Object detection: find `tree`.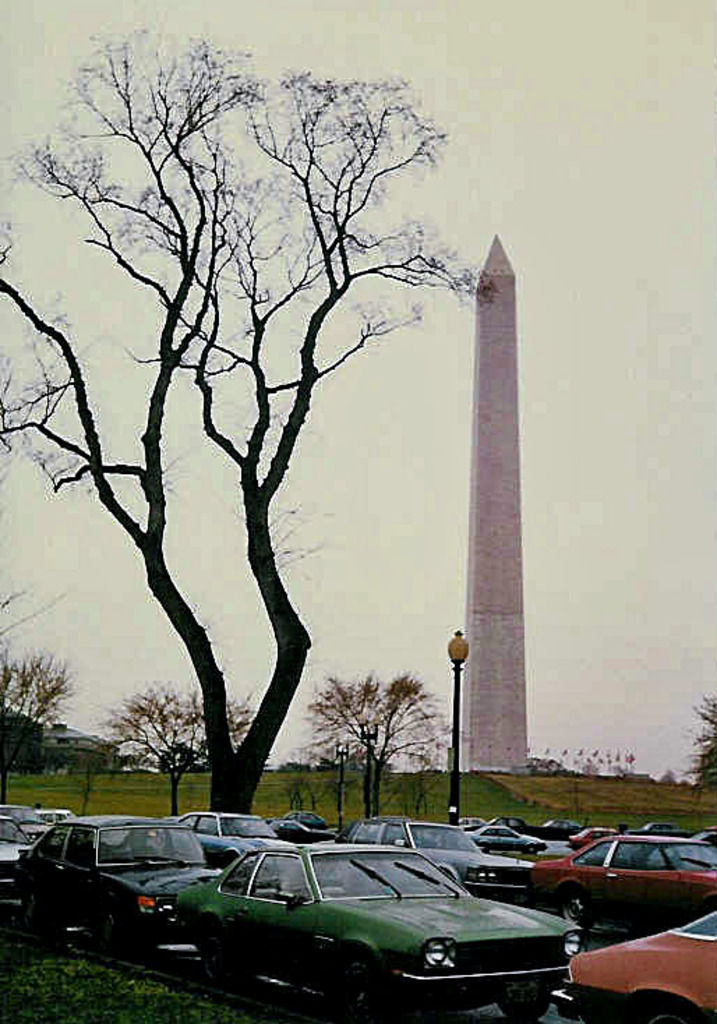
(left=304, top=670, right=452, bottom=815).
